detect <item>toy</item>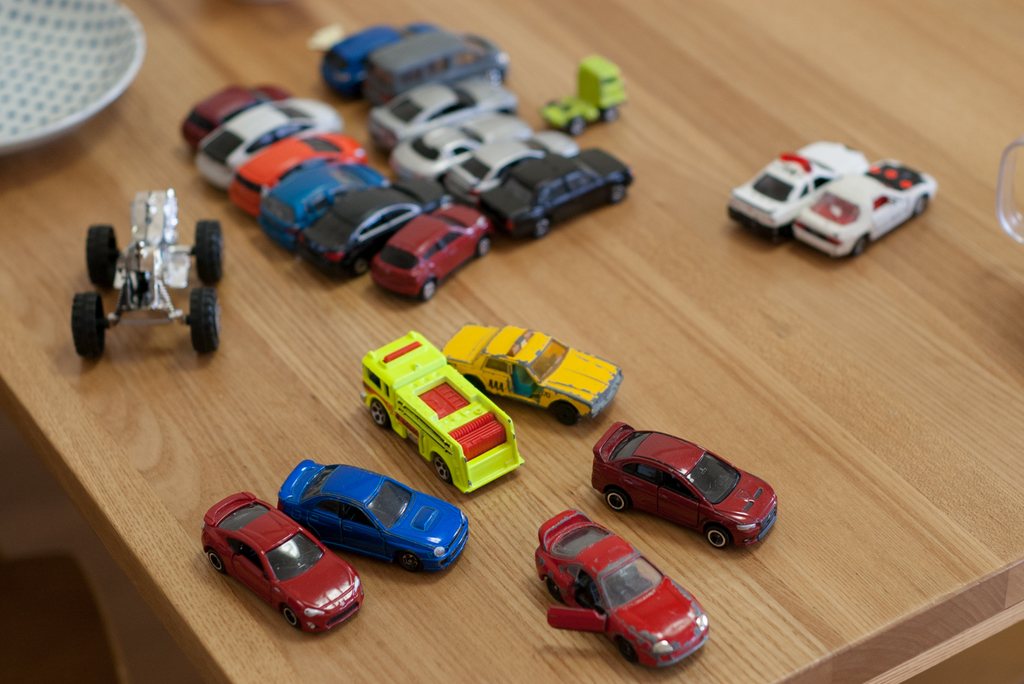
65:185:225:357
